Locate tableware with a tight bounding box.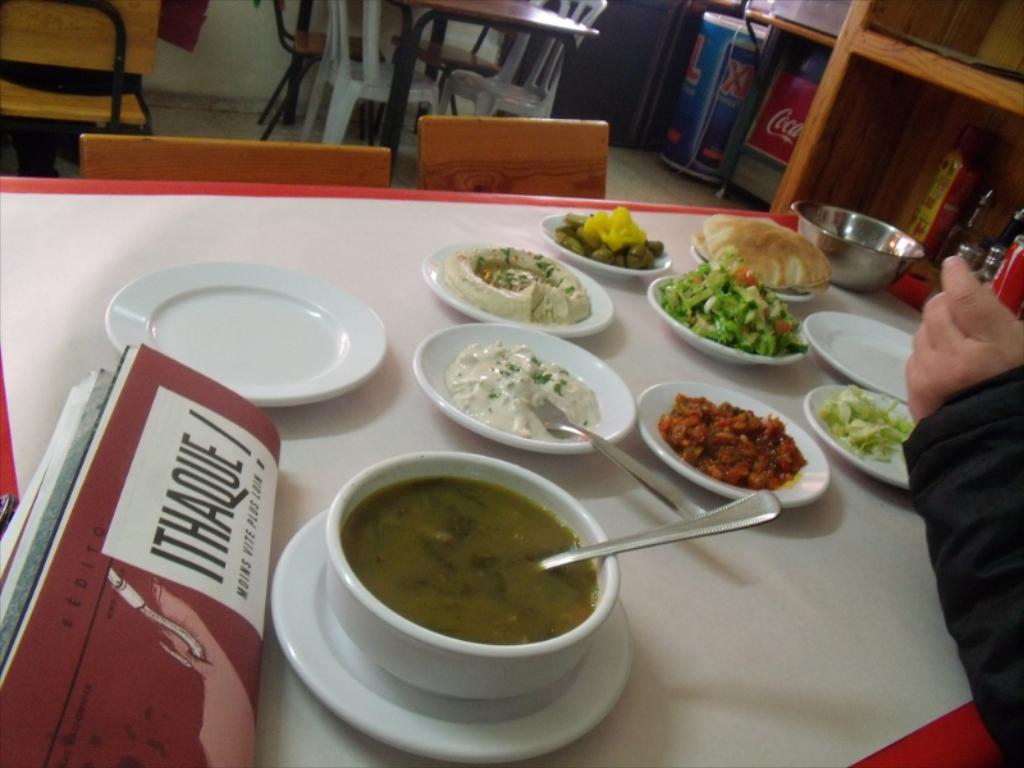
410,317,634,451.
